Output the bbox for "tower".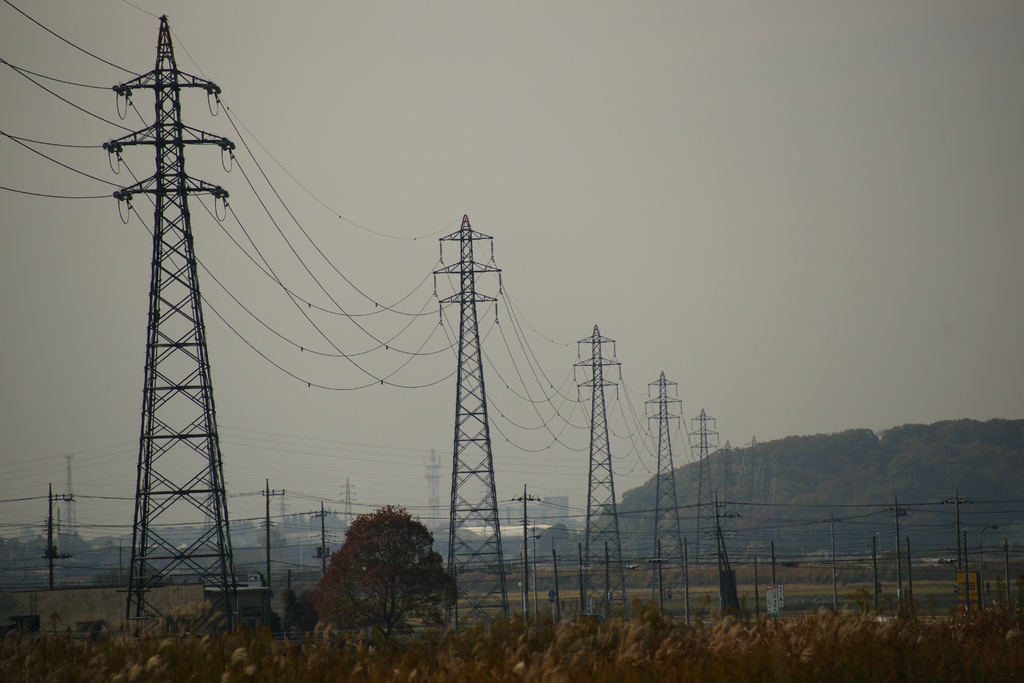
select_region(573, 318, 632, 624).
